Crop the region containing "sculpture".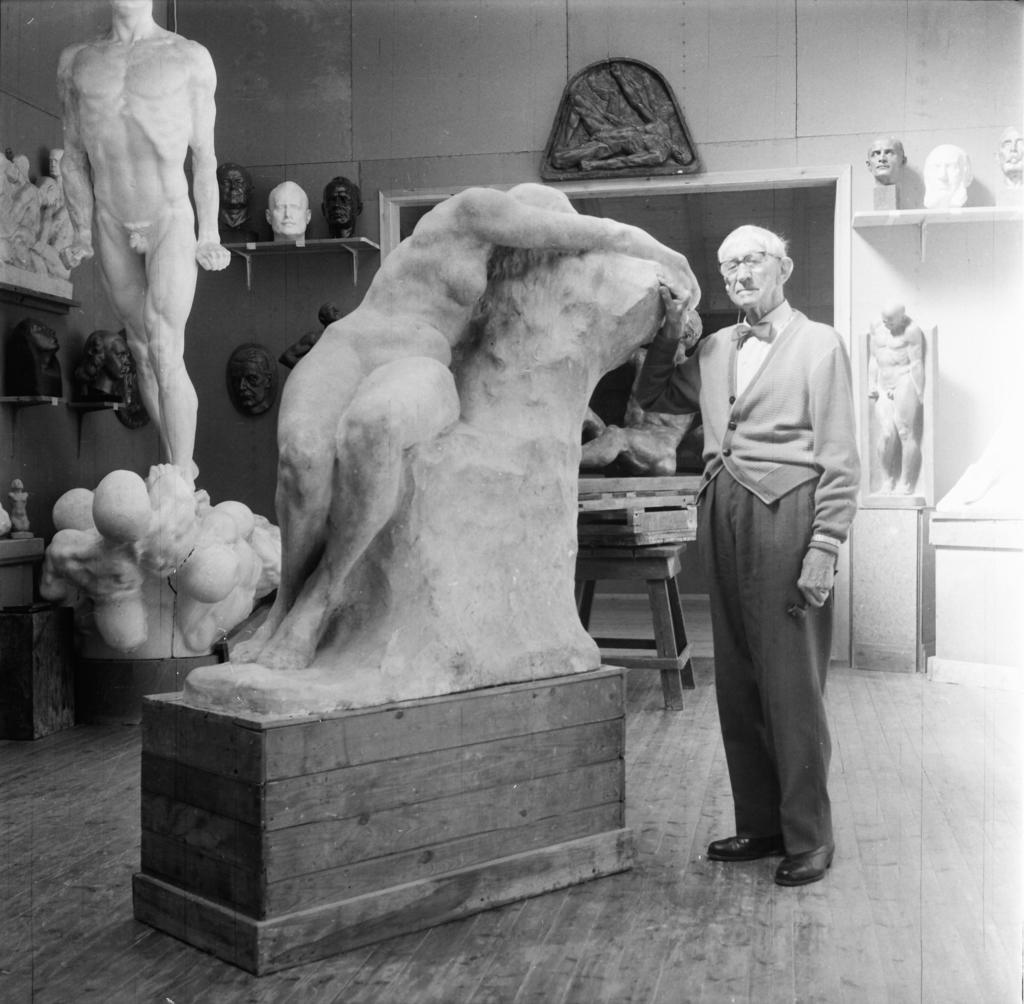
Crop region: pyautogui.locateOnScreen(315, 171, 365, 238).
